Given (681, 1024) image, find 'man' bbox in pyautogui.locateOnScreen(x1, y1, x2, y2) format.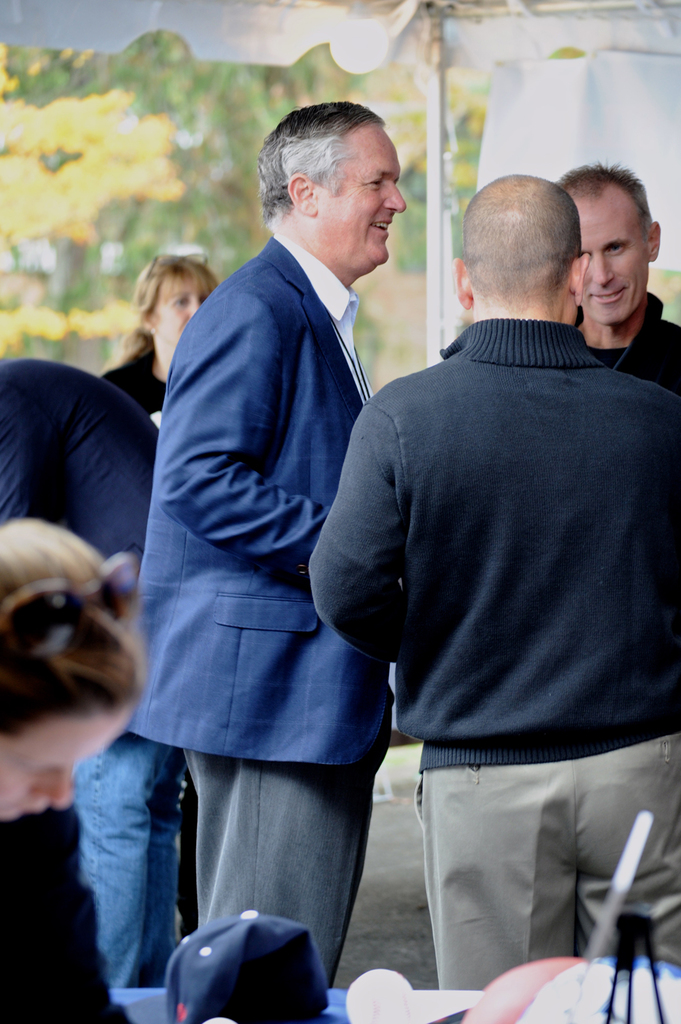
pyautogui.locateOnScreen(112, 98, 407, 986).
